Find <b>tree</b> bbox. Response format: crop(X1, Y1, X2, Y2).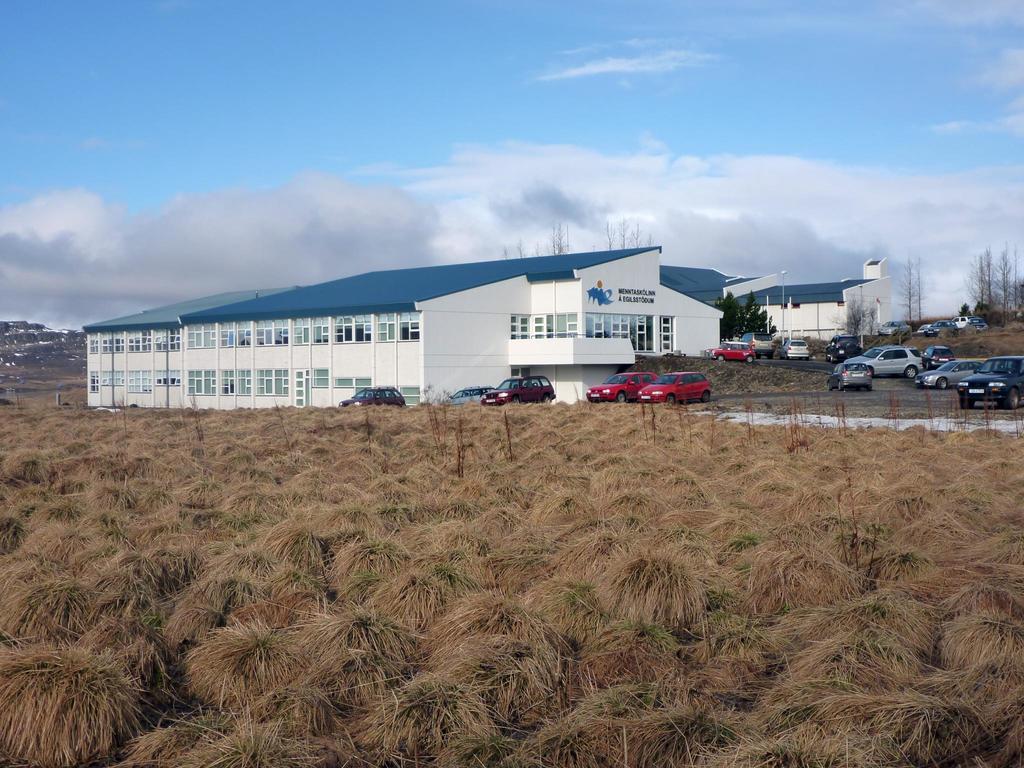
crop(633, 228, 657, 246).
